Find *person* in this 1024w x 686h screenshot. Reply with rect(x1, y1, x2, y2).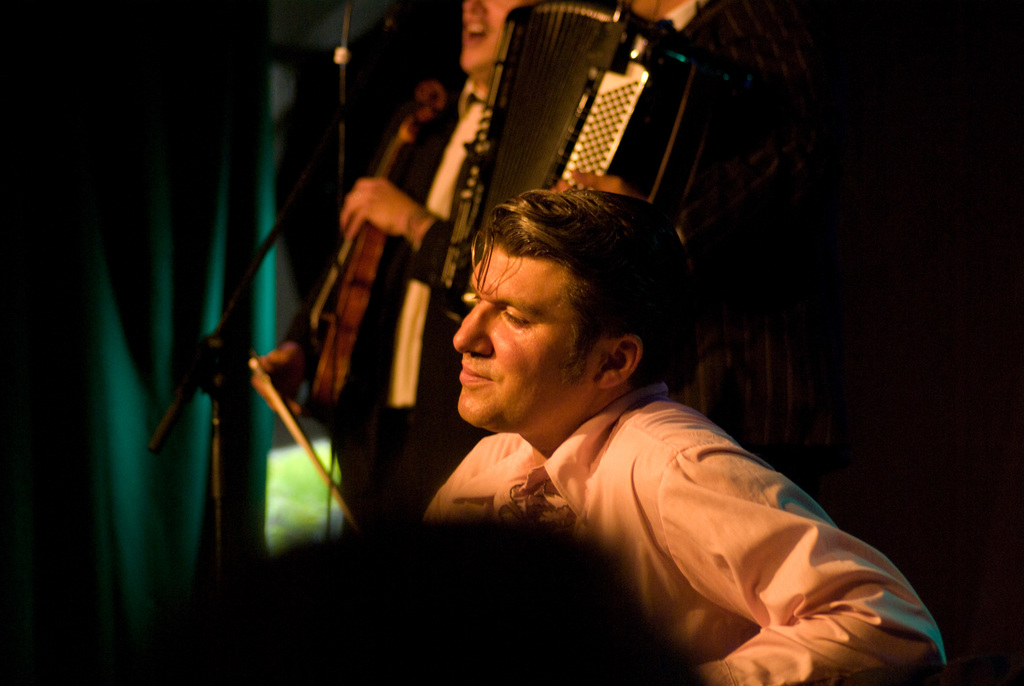
rect(255, 0, 534, 527).
